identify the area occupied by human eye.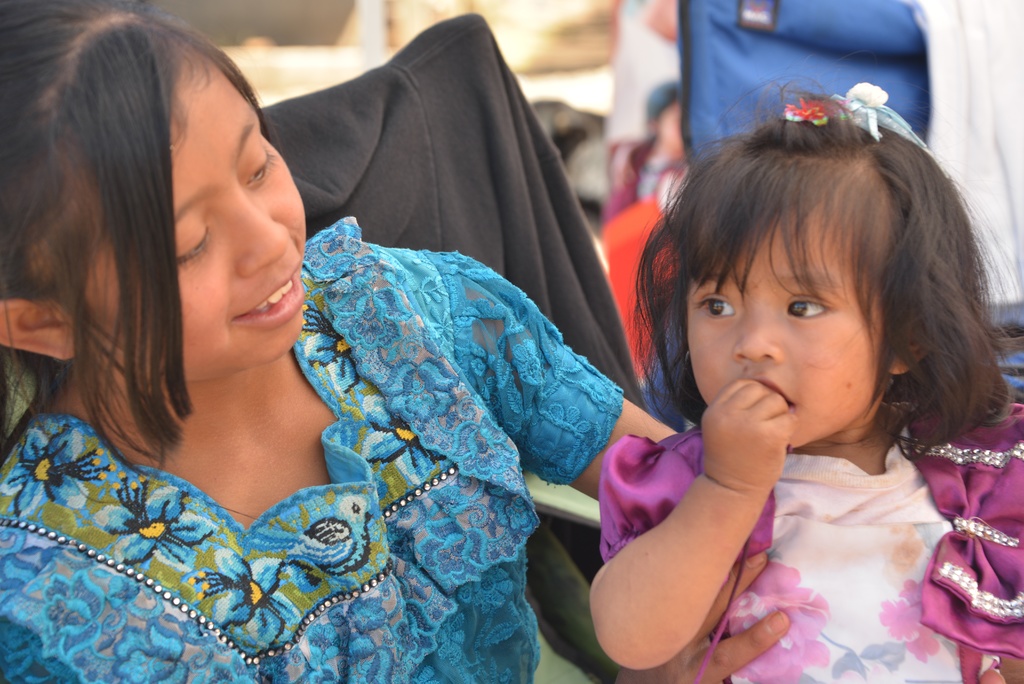
Area: [247, 145, 278, 191].
